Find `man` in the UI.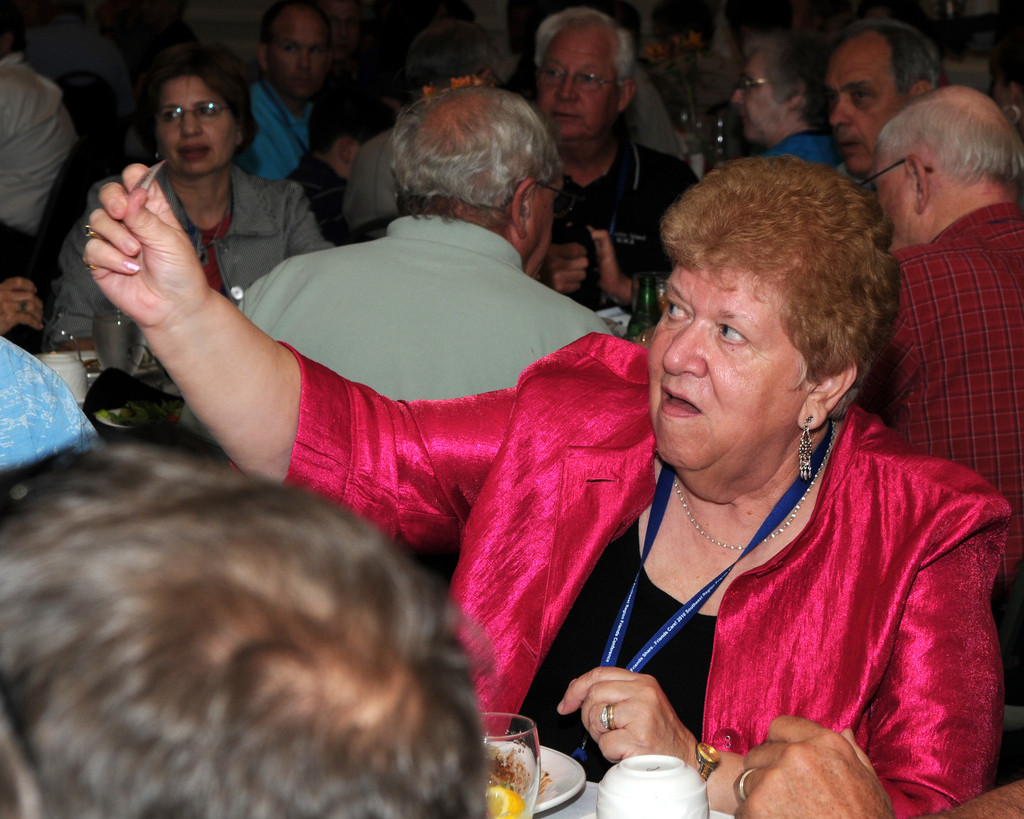
UI element at locate(0, 0, 75, 237).
